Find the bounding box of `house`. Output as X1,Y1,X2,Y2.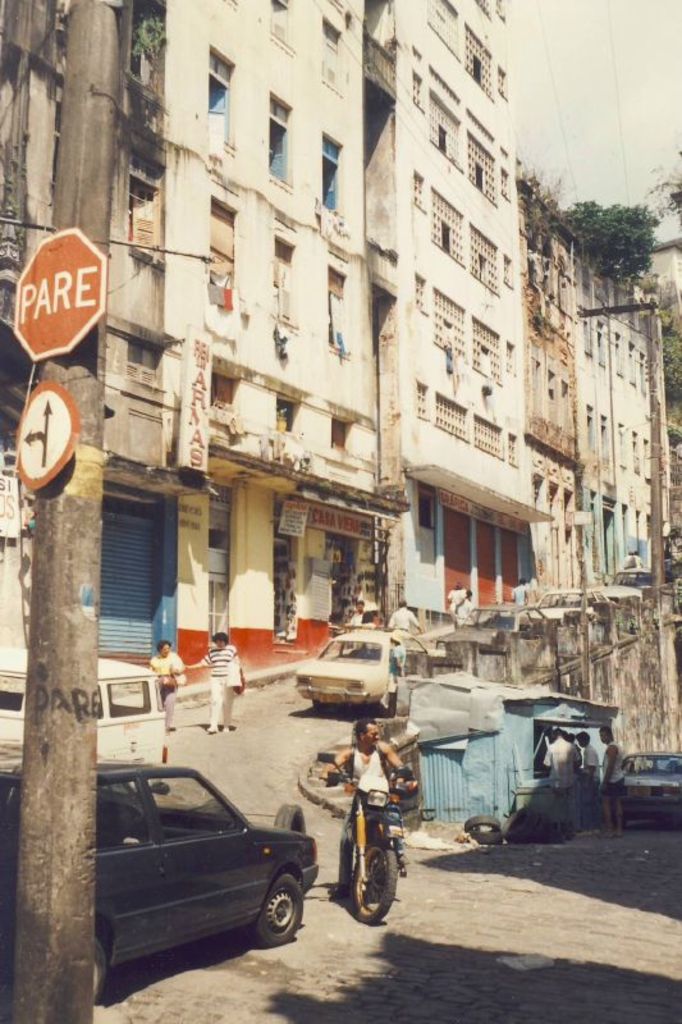
651,239,681,334.
